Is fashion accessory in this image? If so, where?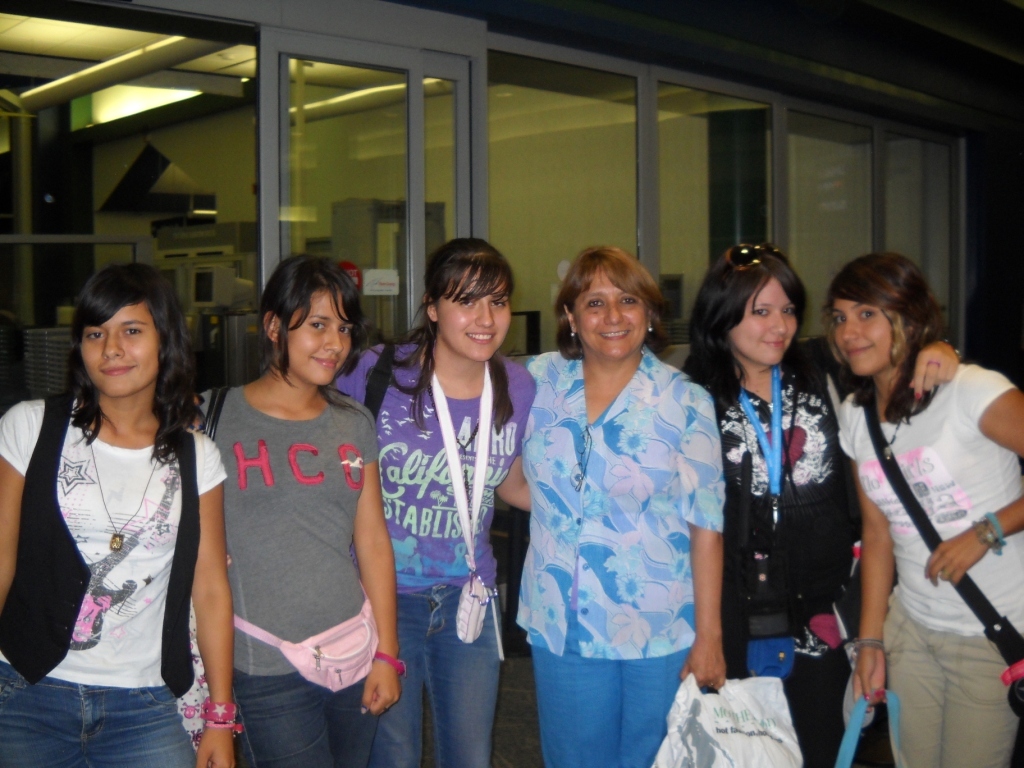
Yes, at x1=917, y1=395, x2=922, y2=400.
